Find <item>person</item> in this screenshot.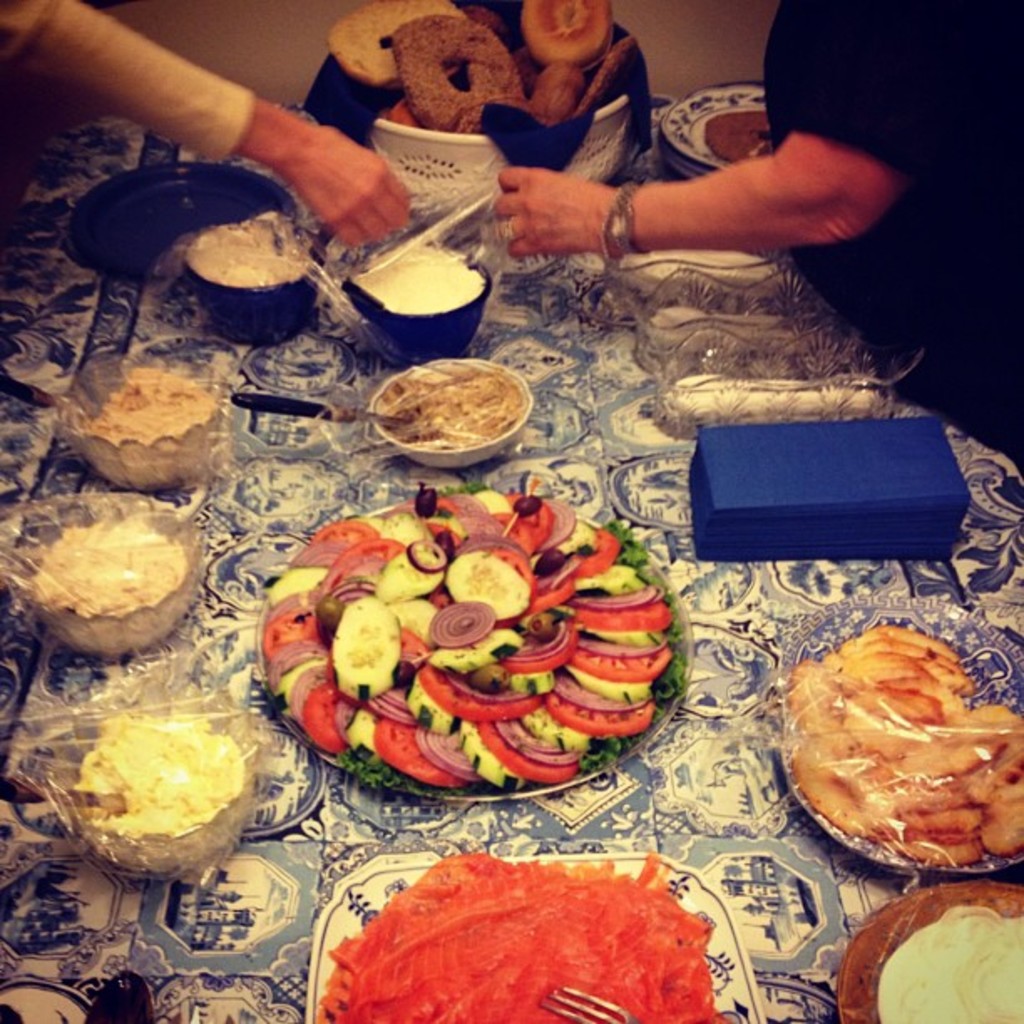
The bounding box for <item>person</item> is 0 0 413 256.
